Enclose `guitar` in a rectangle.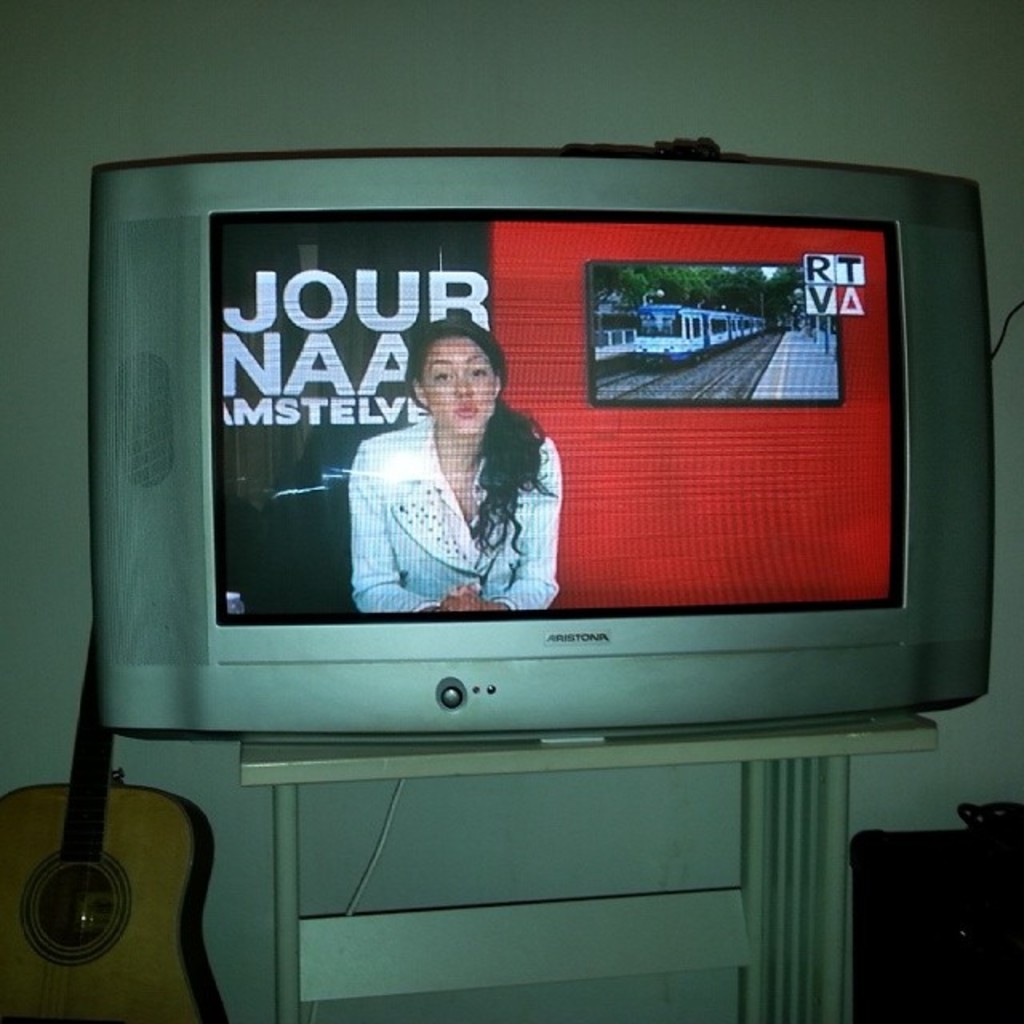
<bbox>0, 626, 227, 1019</bbox>.
